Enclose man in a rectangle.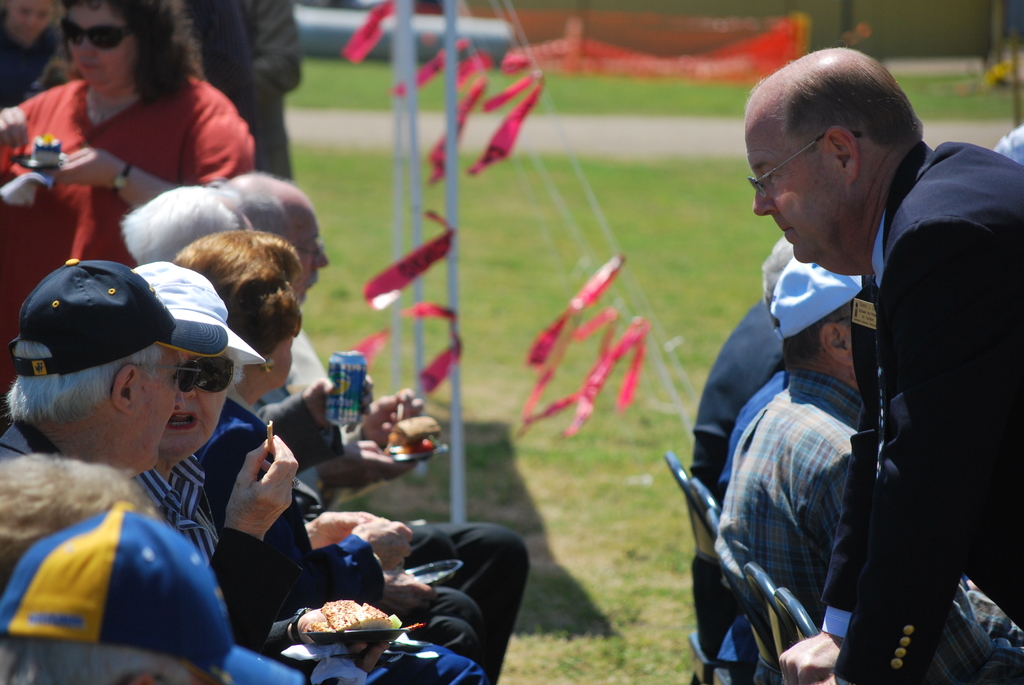
left=123, top=184, right=365, bottom=486.
